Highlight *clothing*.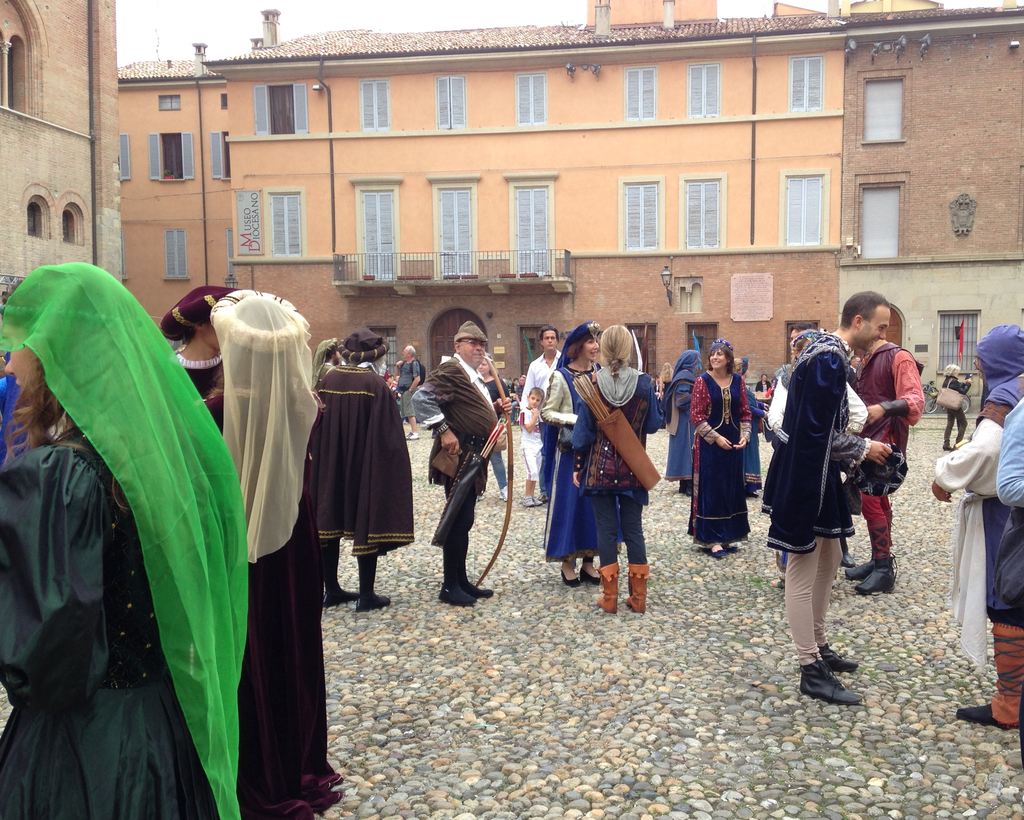
Highlighted region: [536, 366, 624, 556].
